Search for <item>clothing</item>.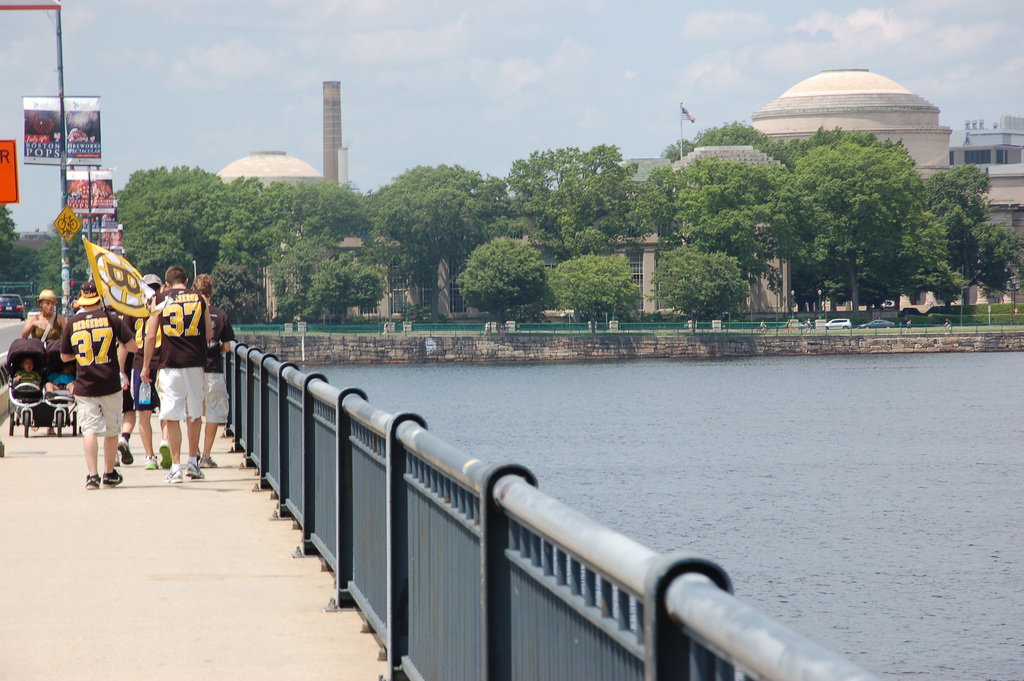
Found at locate(199, 305, 235, 423).
